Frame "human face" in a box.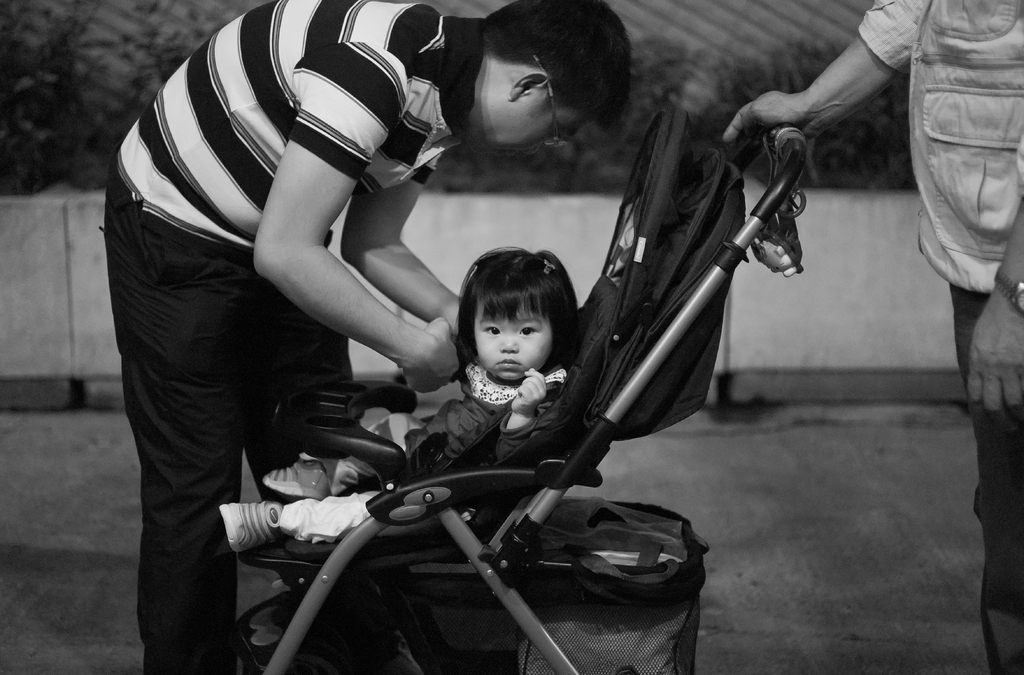
{"x1": 468, "y1": 118, "x2": 596, "y2": 161}.
